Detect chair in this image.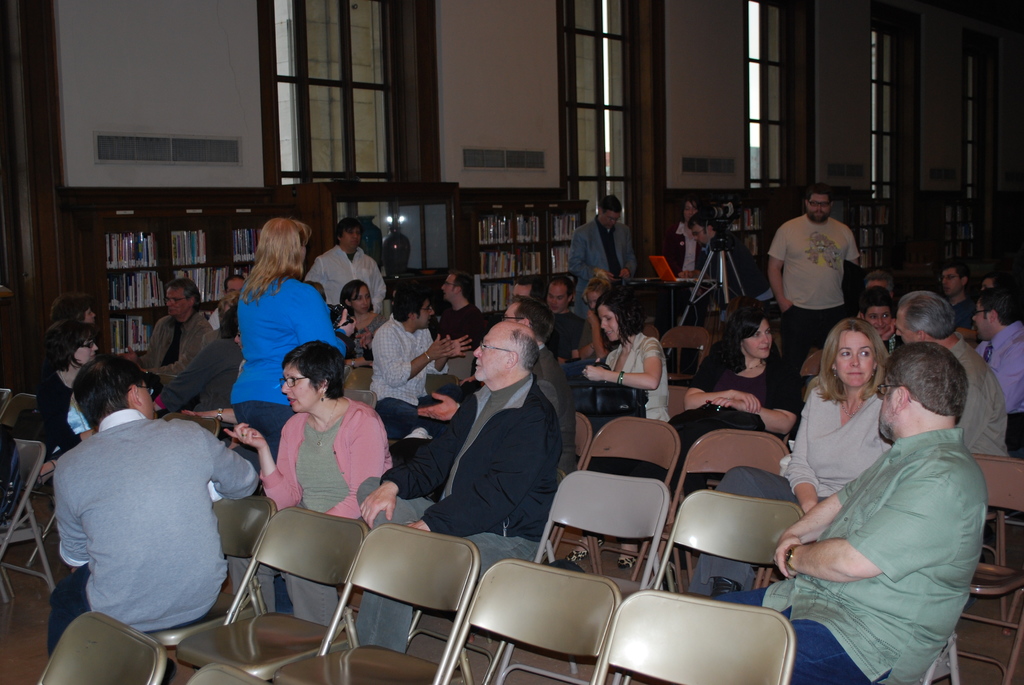
Detection: detection(329, 512, 477, 684).
